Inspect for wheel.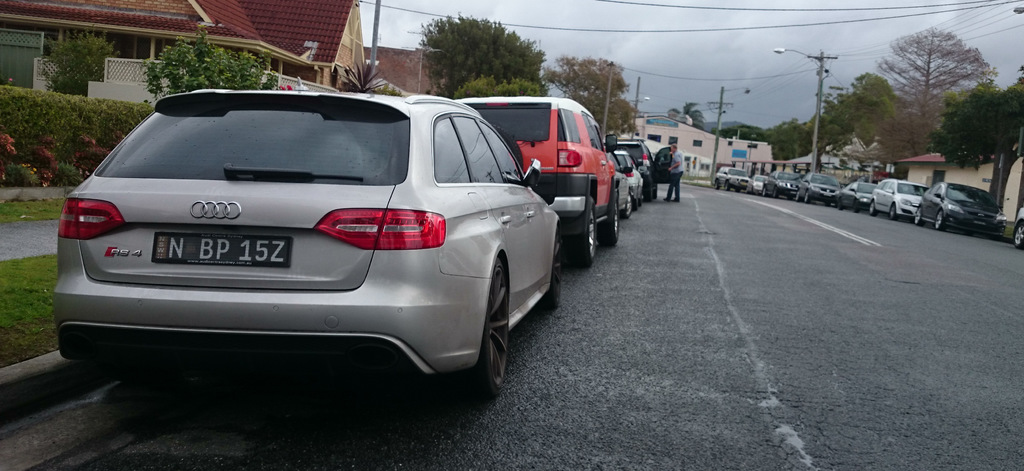
Inspection: [625,192,632,220].
